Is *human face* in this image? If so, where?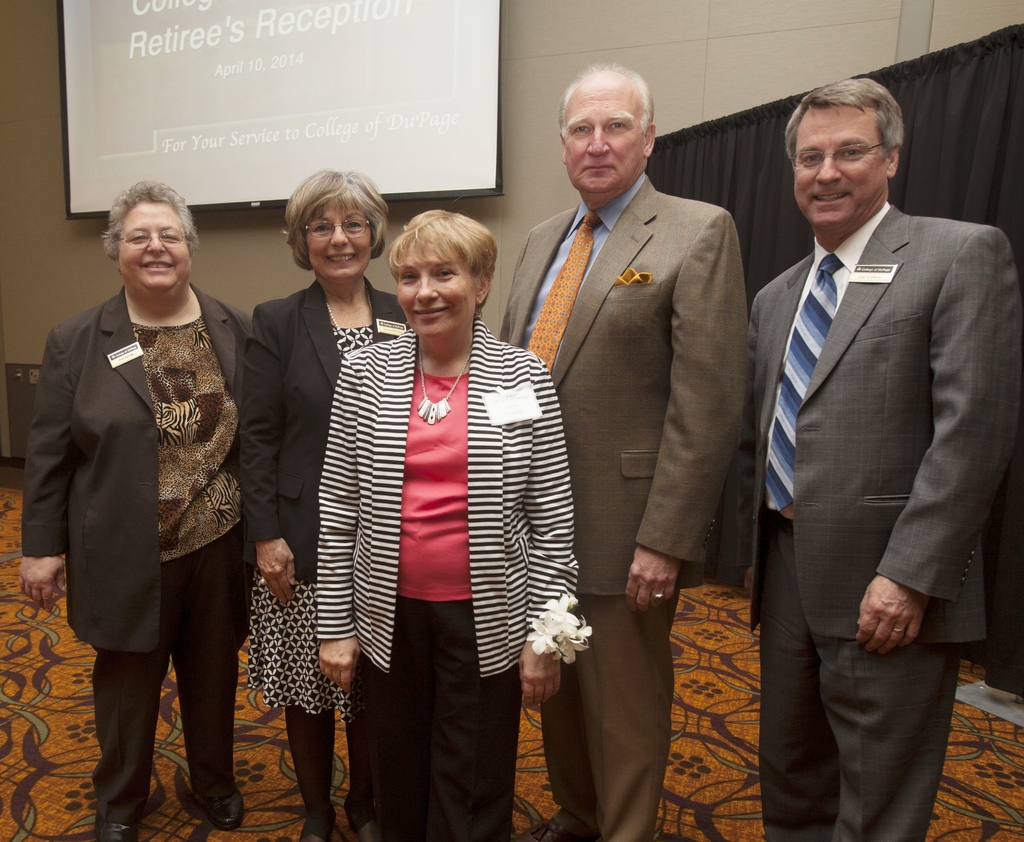
Yes, at [306,204,369,277].
